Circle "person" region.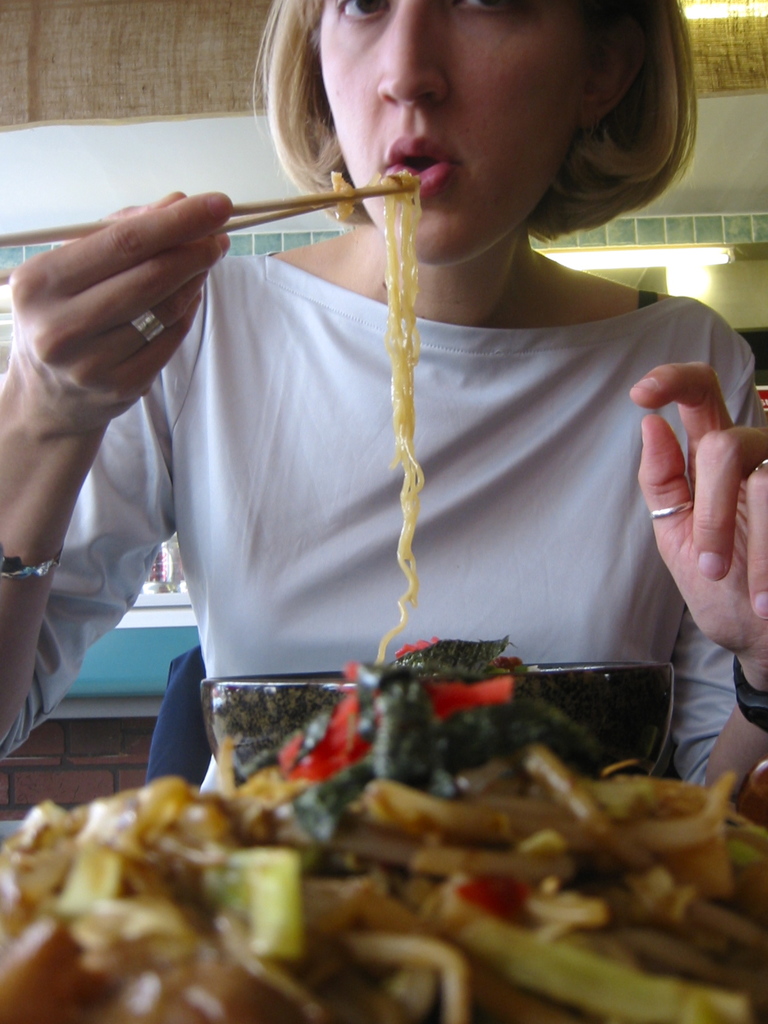
Region: select_region(0, 0, 767, 810).
